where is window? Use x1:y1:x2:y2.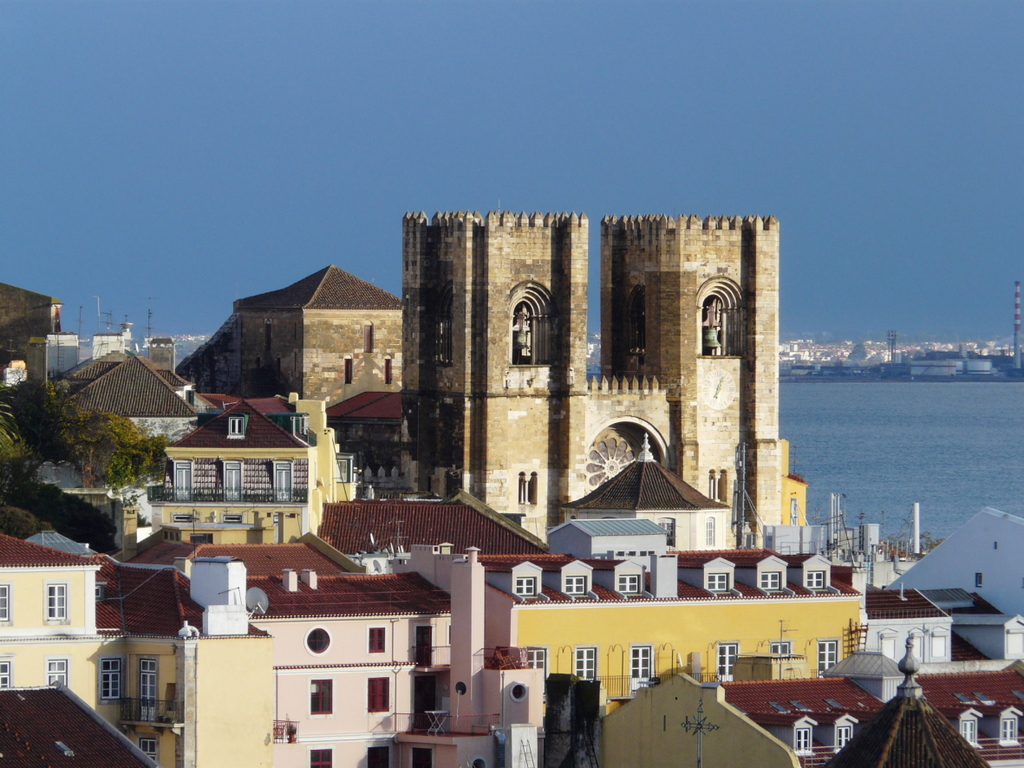
370:625:388:653.
